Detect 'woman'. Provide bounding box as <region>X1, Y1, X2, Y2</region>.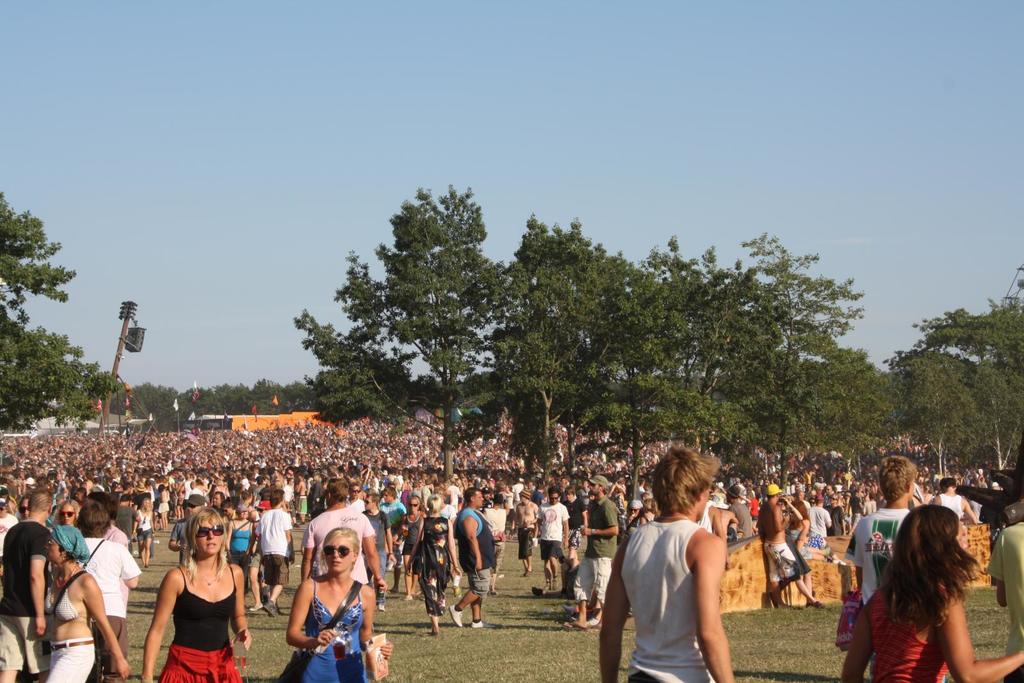
<region>403, 495, 469, 641</region>.
